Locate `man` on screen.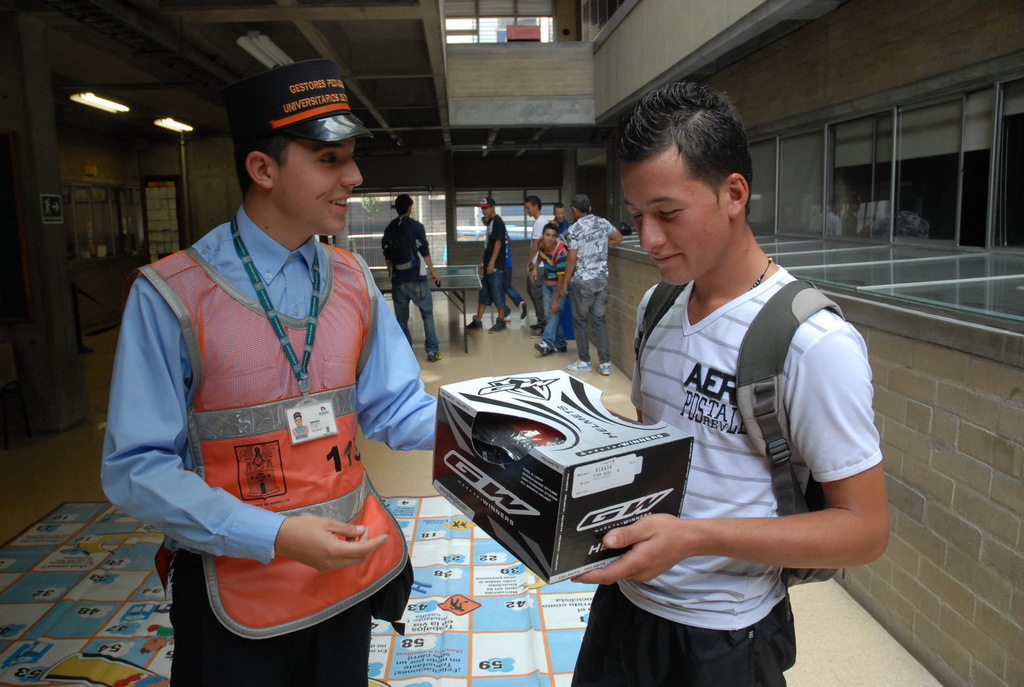
On screen at Rect(577, 77, 885, 686).
